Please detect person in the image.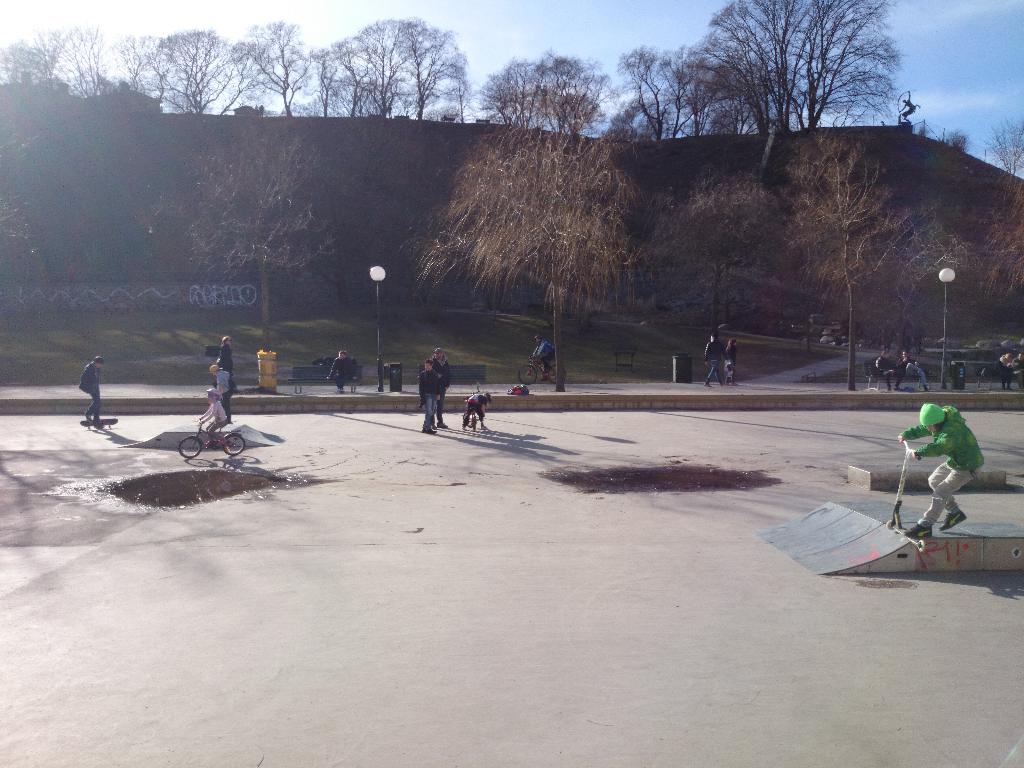
box(194, 388, 230, 449).
